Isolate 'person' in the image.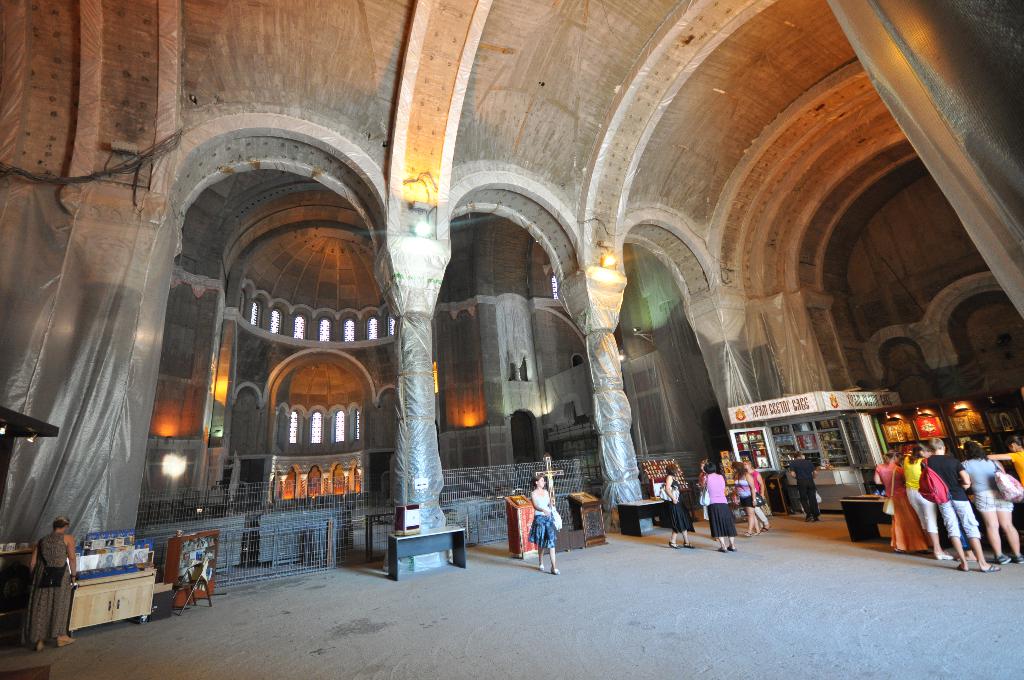
Isolated region: bbox(656, 462, 701, 549).
